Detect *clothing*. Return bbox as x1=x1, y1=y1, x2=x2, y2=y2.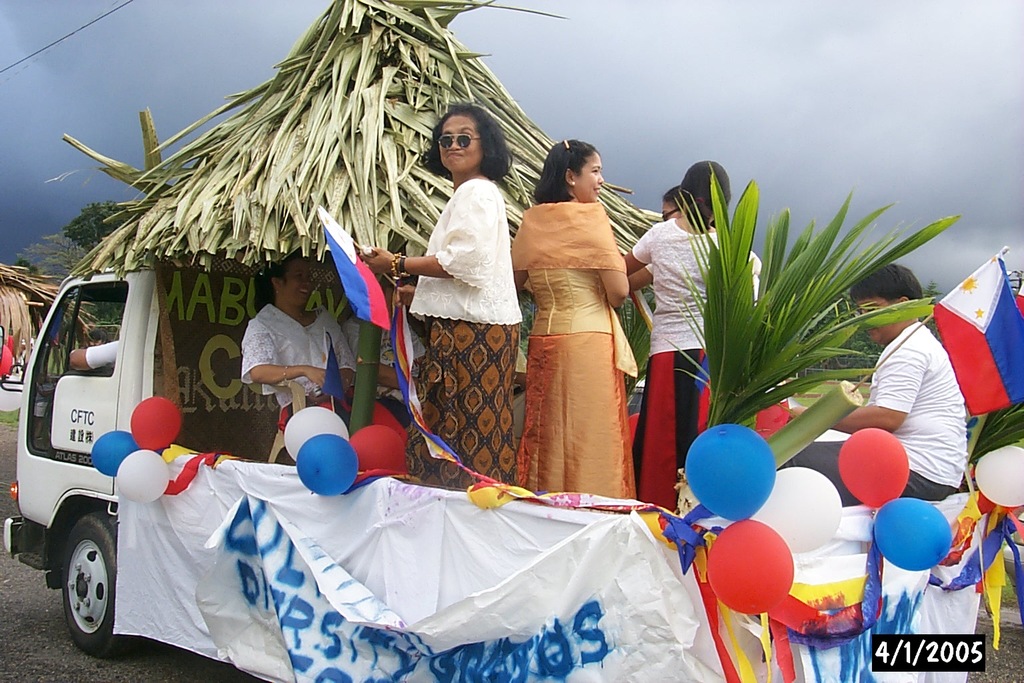
x1=520, y1=167, x2=638, y2=482.
